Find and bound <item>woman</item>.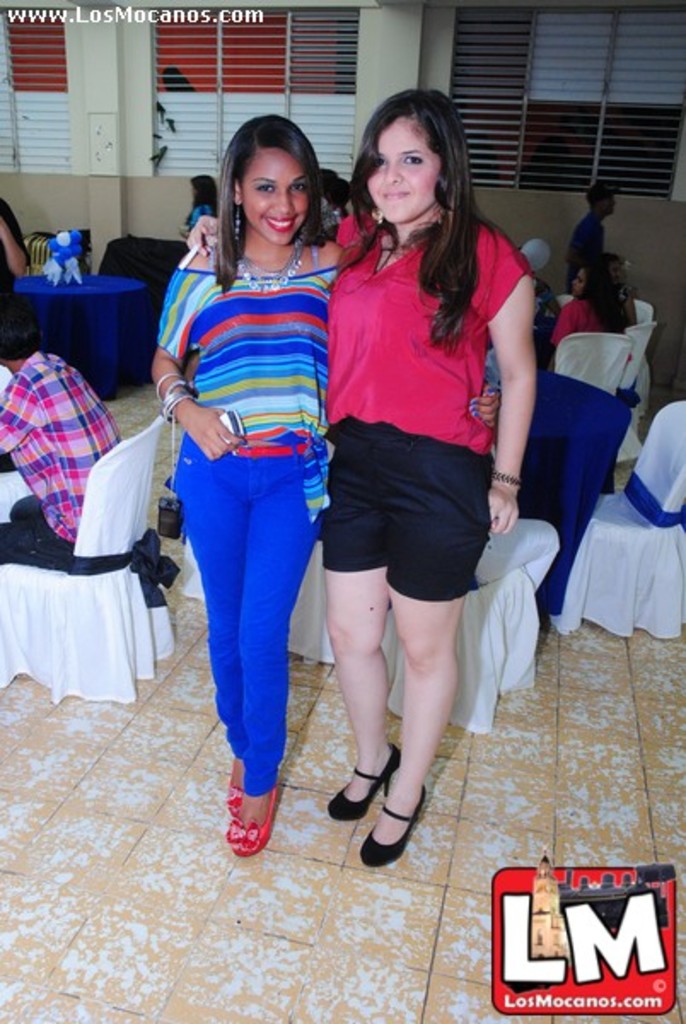
Bound: <region>532, 265, 628, 346</region>.
